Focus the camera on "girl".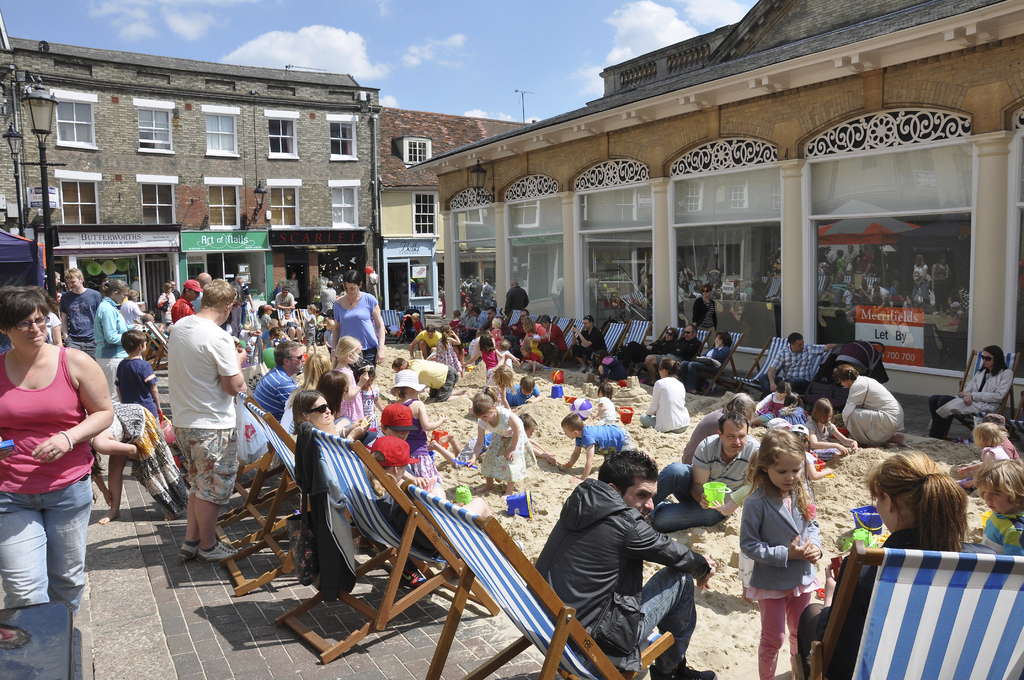
Focus region: bbox=[479, 362, 511, 409].
